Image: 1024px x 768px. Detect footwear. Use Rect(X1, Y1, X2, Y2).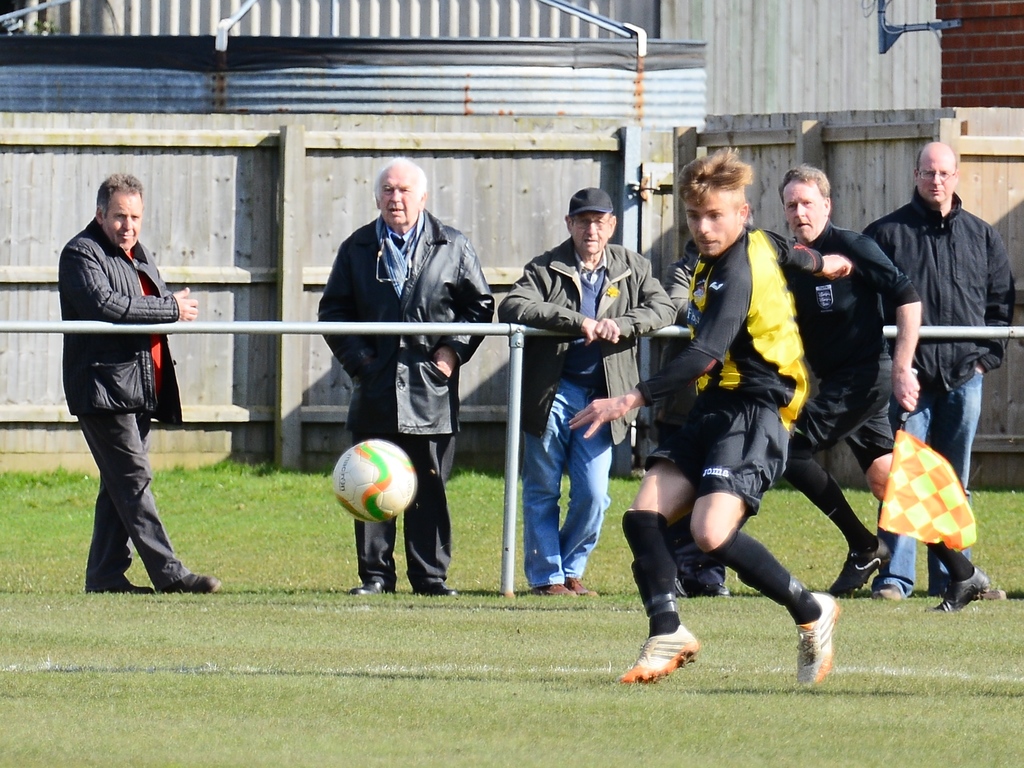
Rect(932, 566, 989, 613).
